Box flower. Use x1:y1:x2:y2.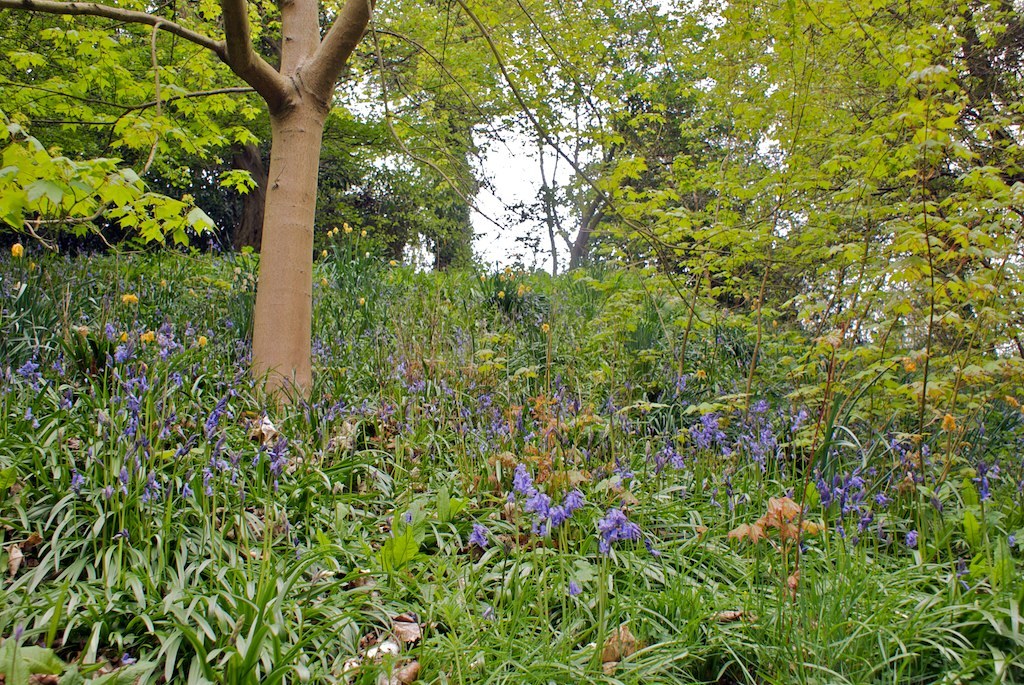
672:373:688:394.
